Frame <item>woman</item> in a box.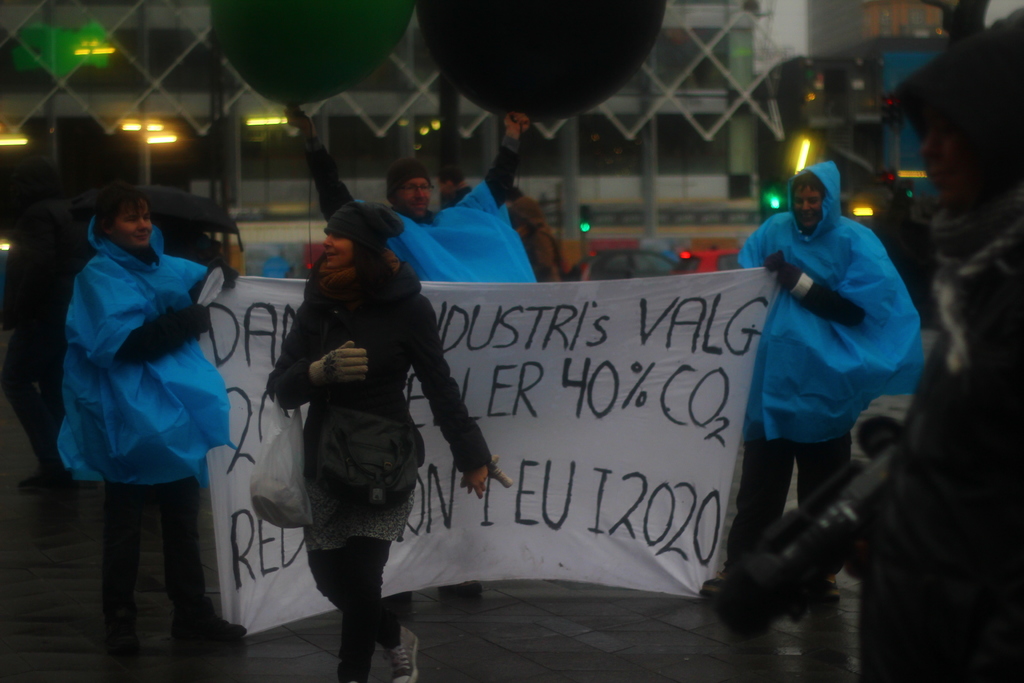
l=262, t=199, r=494, b=682.
